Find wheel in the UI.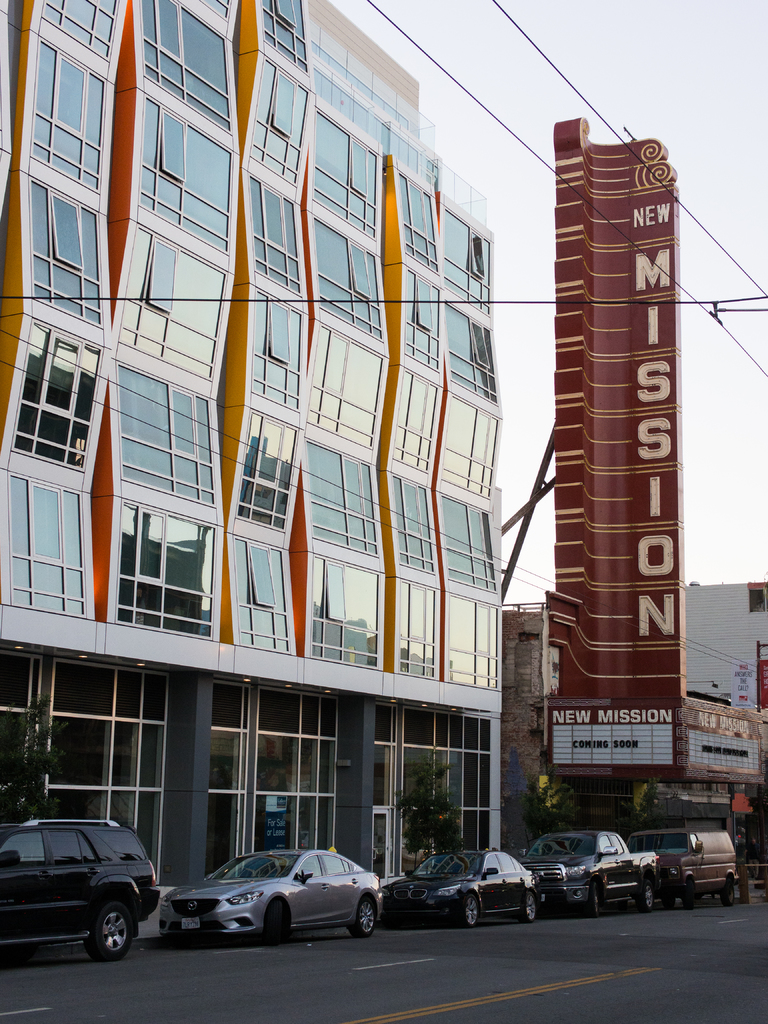
UI element at box(637, 884, 653, 912).
